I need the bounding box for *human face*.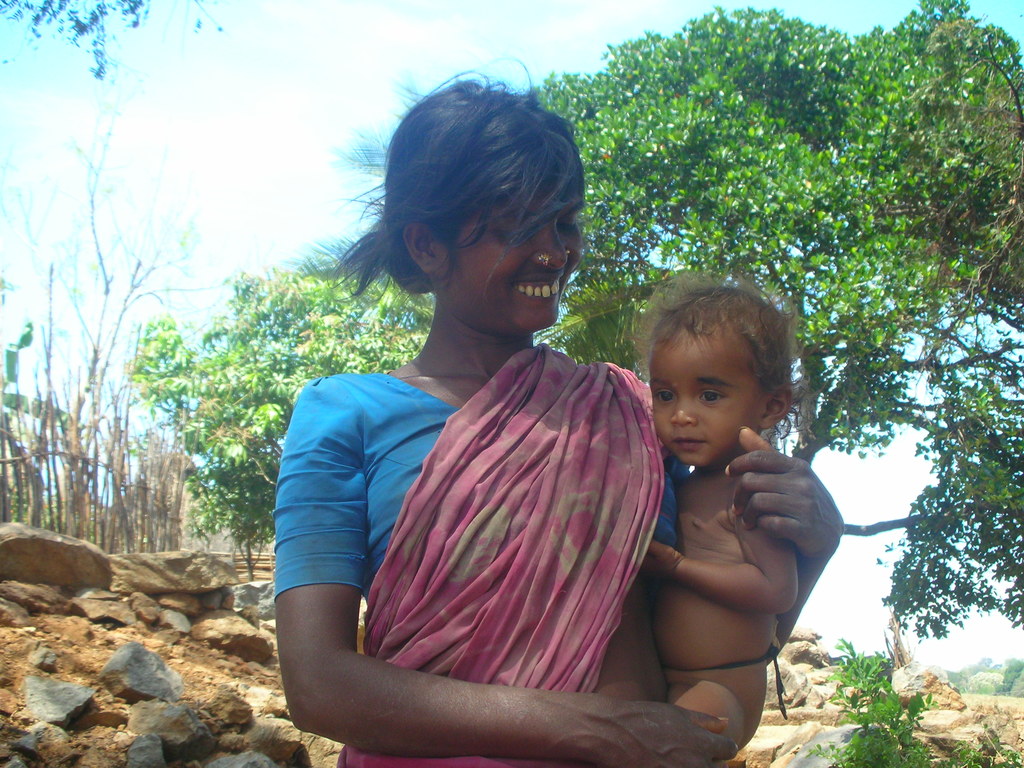
Here it is: [x1=448, y1=182, x2=584, y2=331].
